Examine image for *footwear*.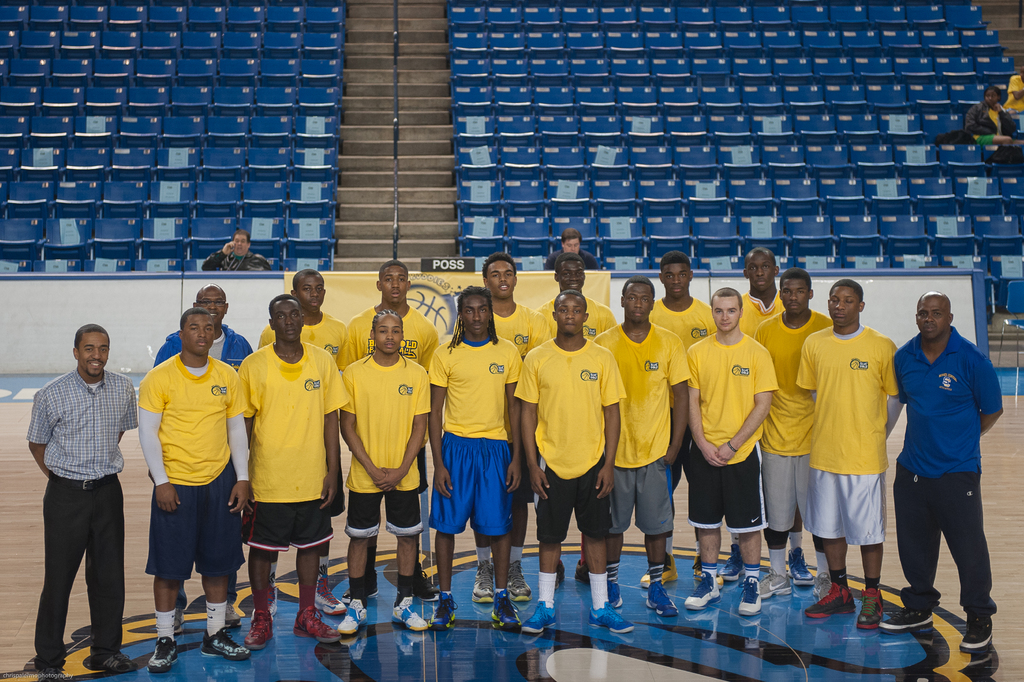
Examination result: detection(90, 653, 138, 672).
